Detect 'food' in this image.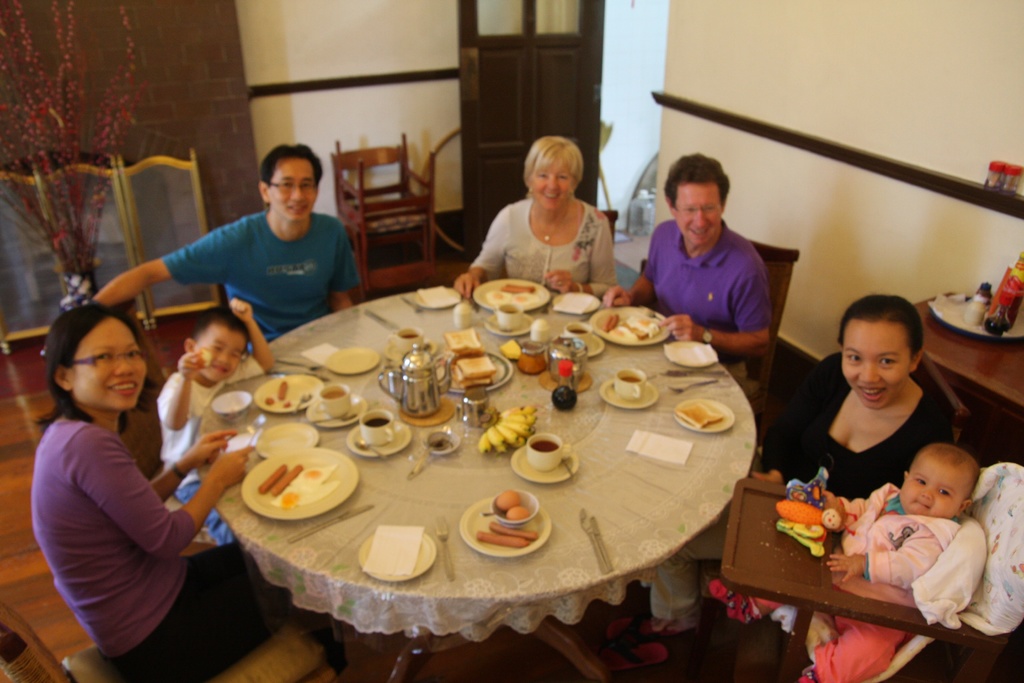
Detection: x1=493 y1=490 x2=527 y2=516.
